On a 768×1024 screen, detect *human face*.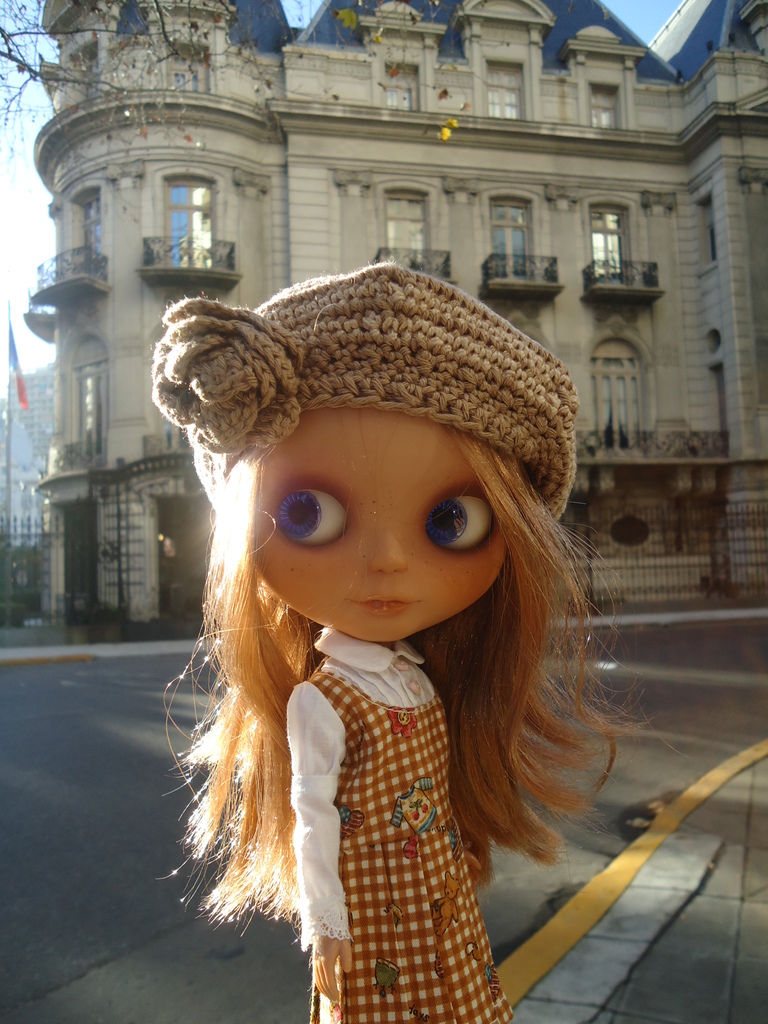
{"left": 244, "top": 407, "right": 510, "bottom": 645}.
